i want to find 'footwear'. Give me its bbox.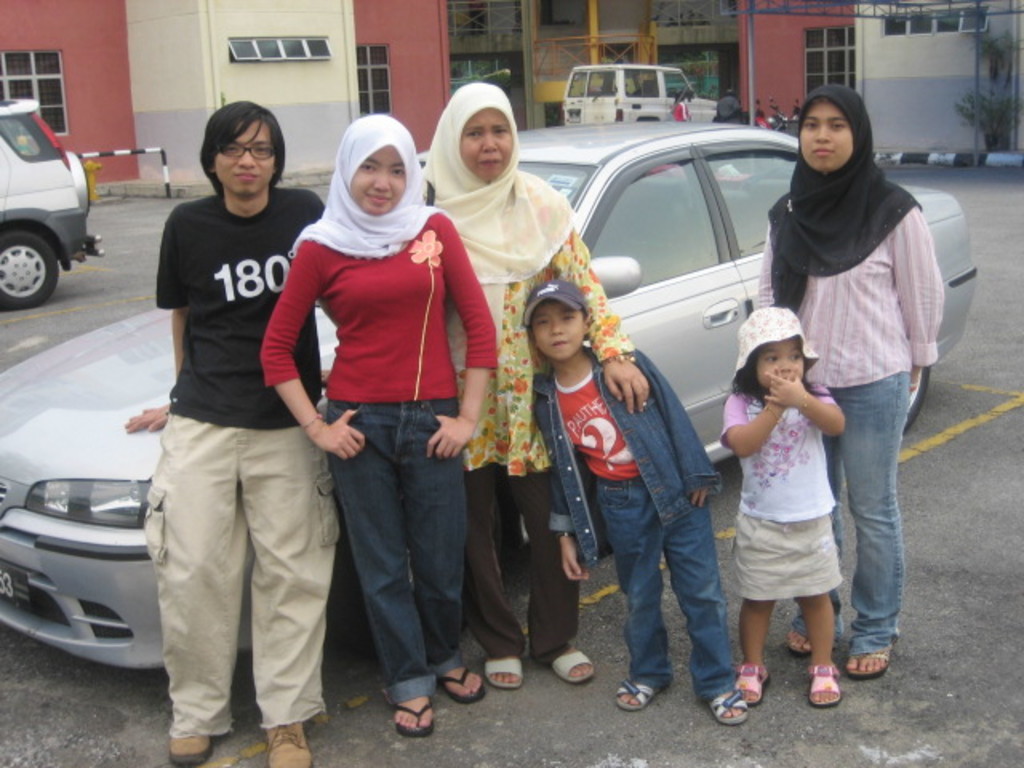
bbox=[371, 674, 442, 746].
